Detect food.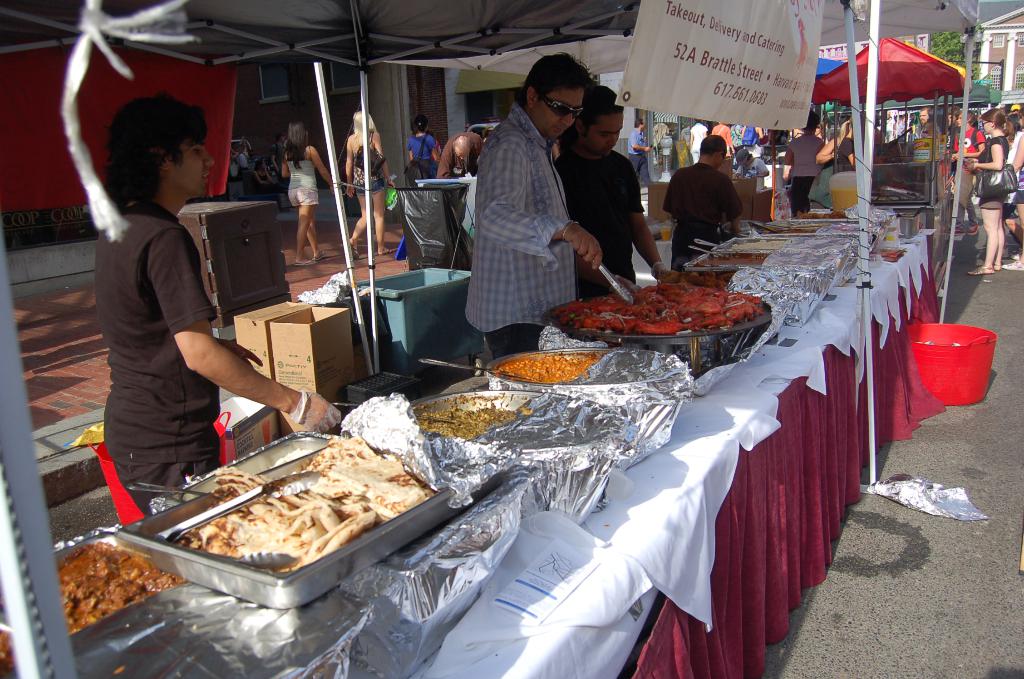
Detected at Rect(495, 352, 604, 386).
